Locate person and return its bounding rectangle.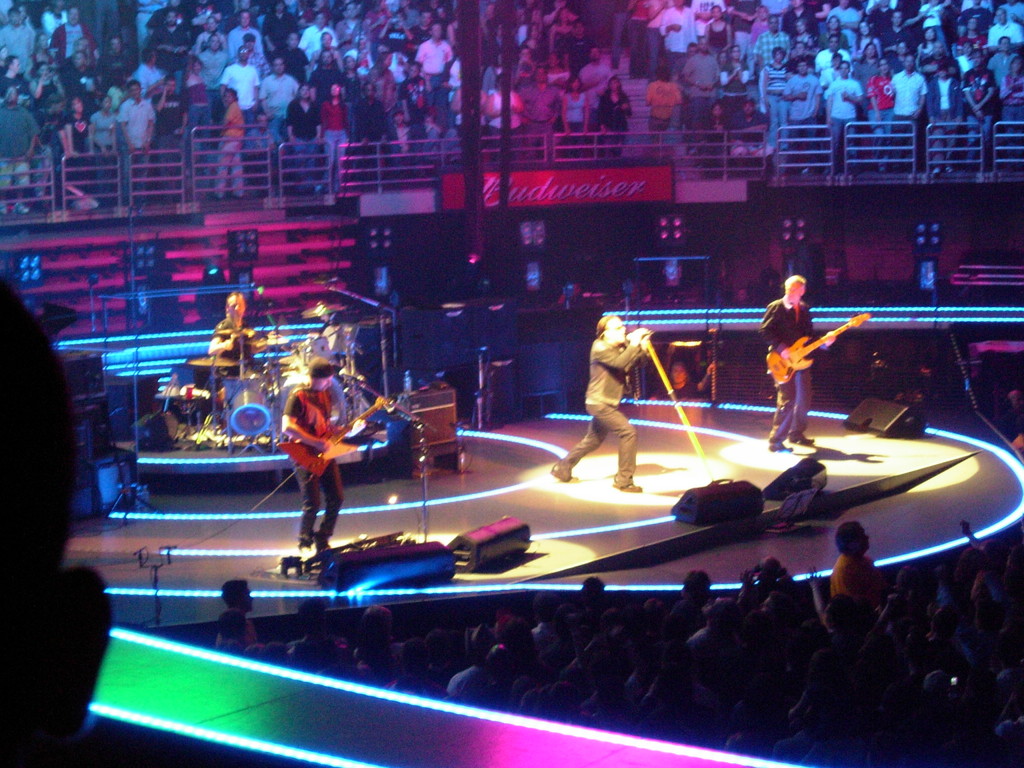
select_region(598, 74, 630, 156).
